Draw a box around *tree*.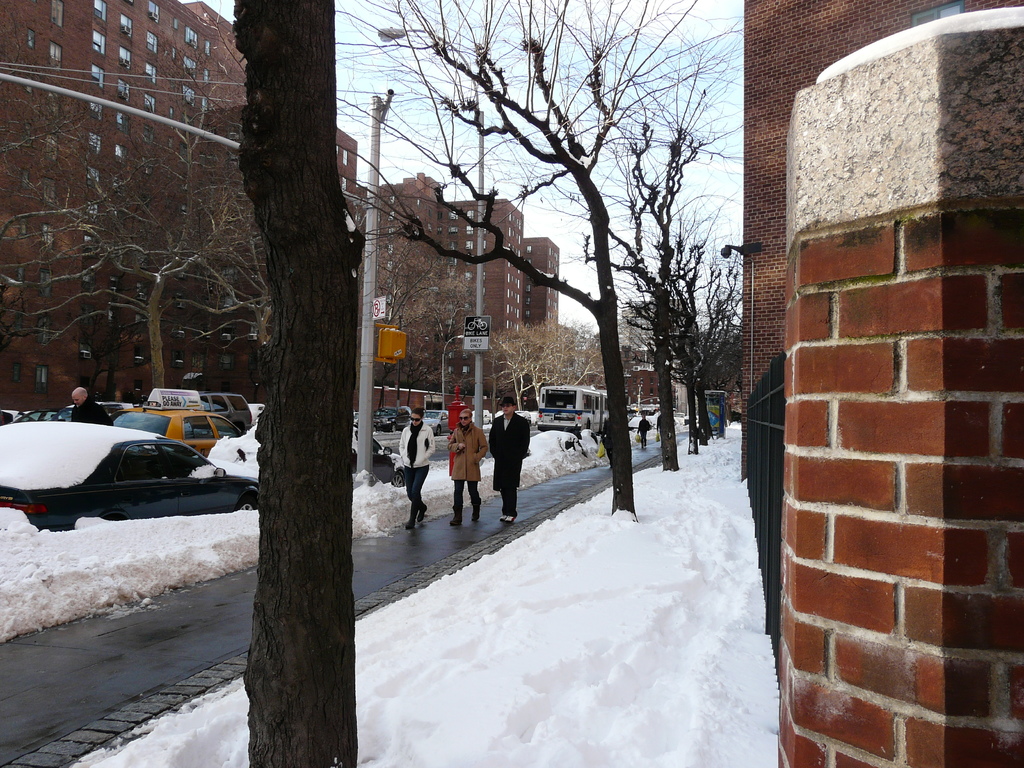
crop(356, 243, 475, 390).
